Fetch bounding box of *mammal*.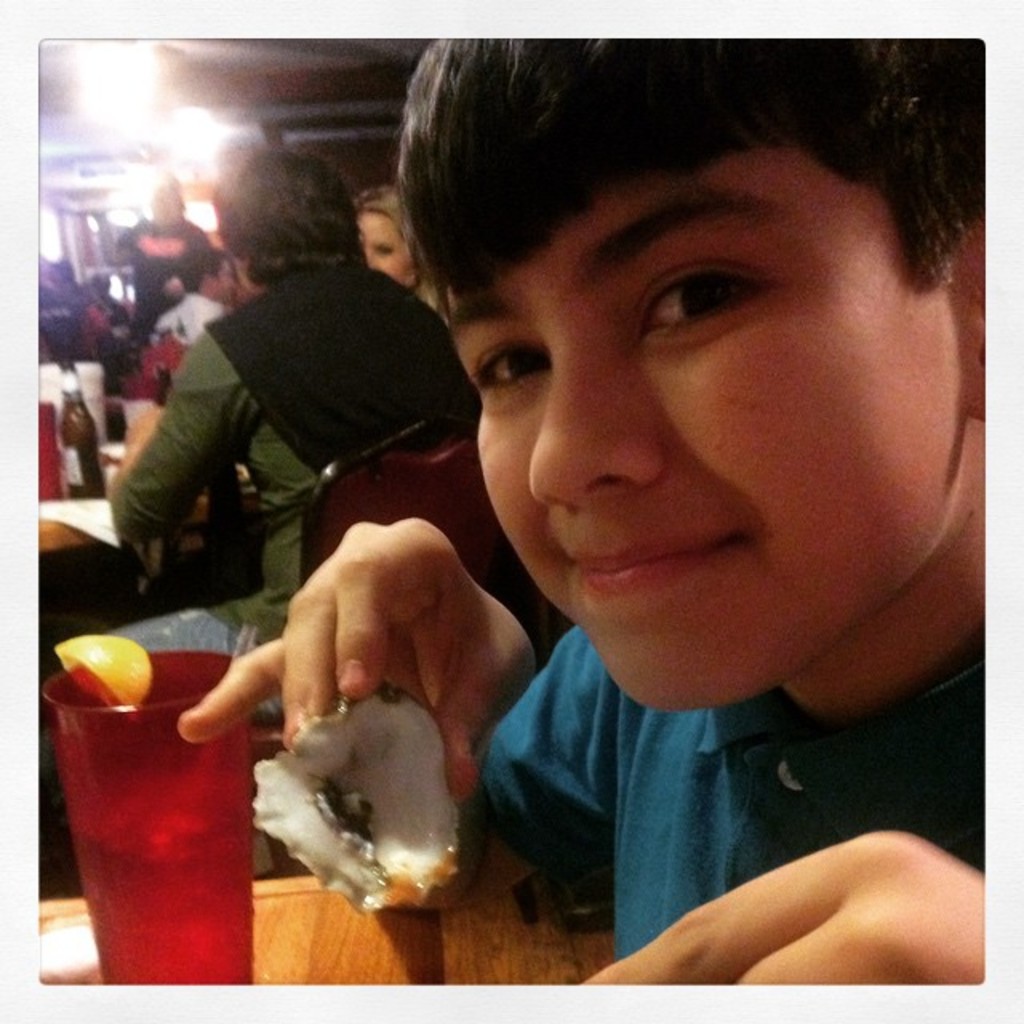
Bbox: bbox(40, 246, 80, 366).
